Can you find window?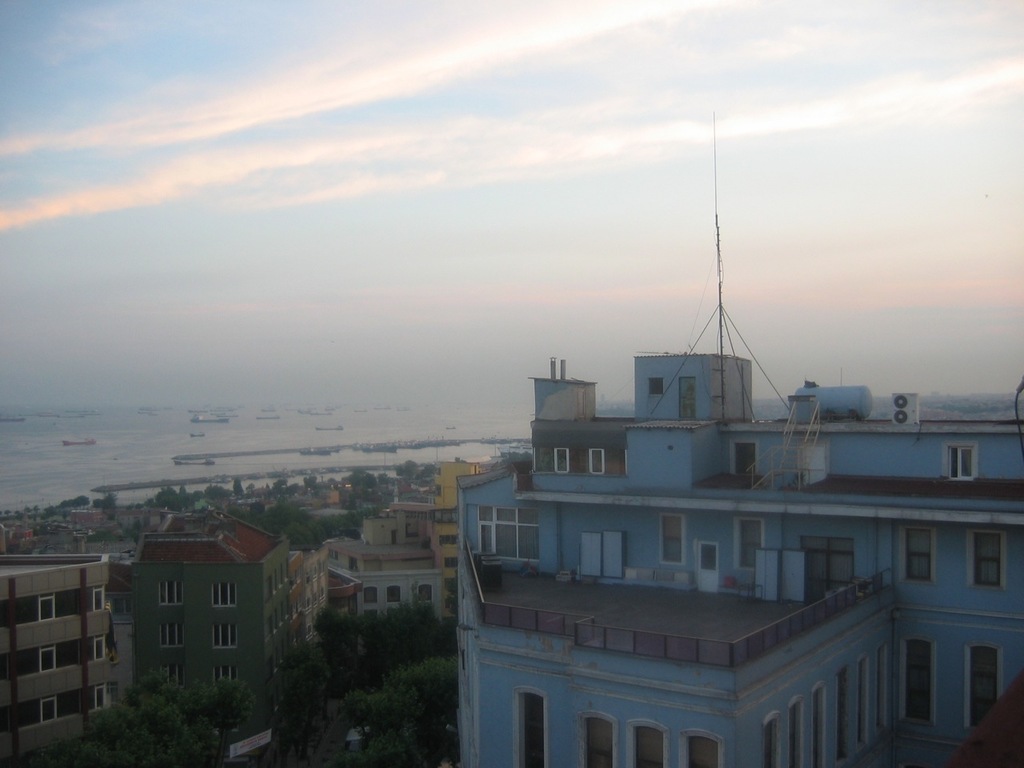
Yes, bounding box: bbox(40, 698, 58, 724).
